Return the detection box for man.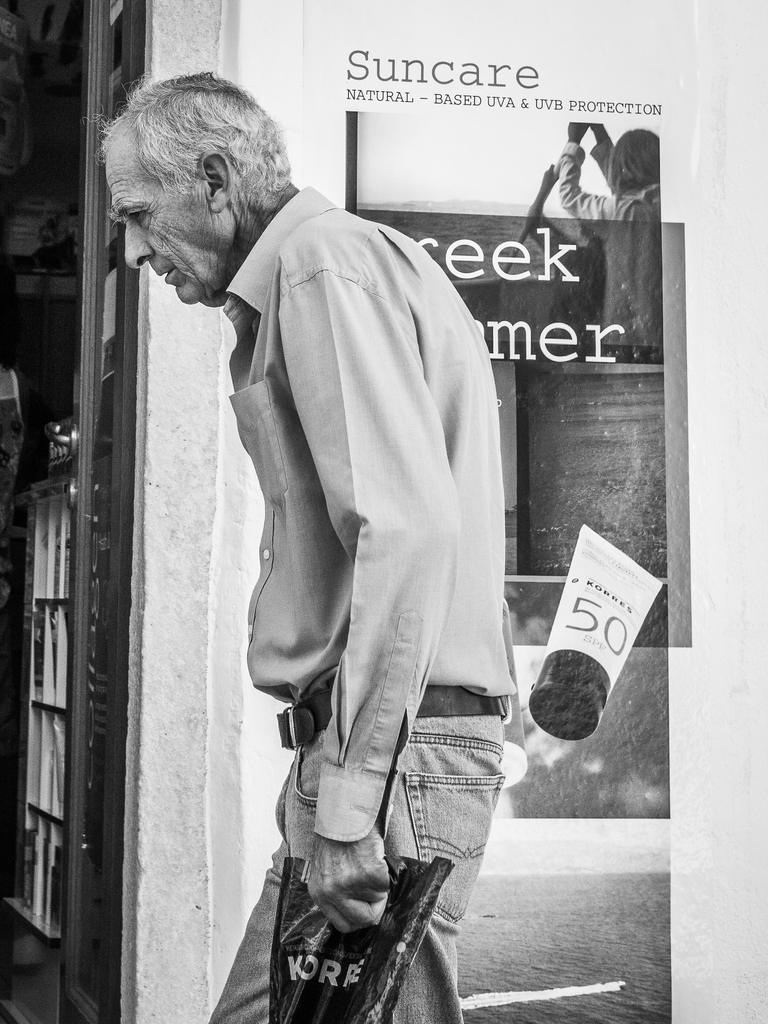
522, 113, 651, 377.
